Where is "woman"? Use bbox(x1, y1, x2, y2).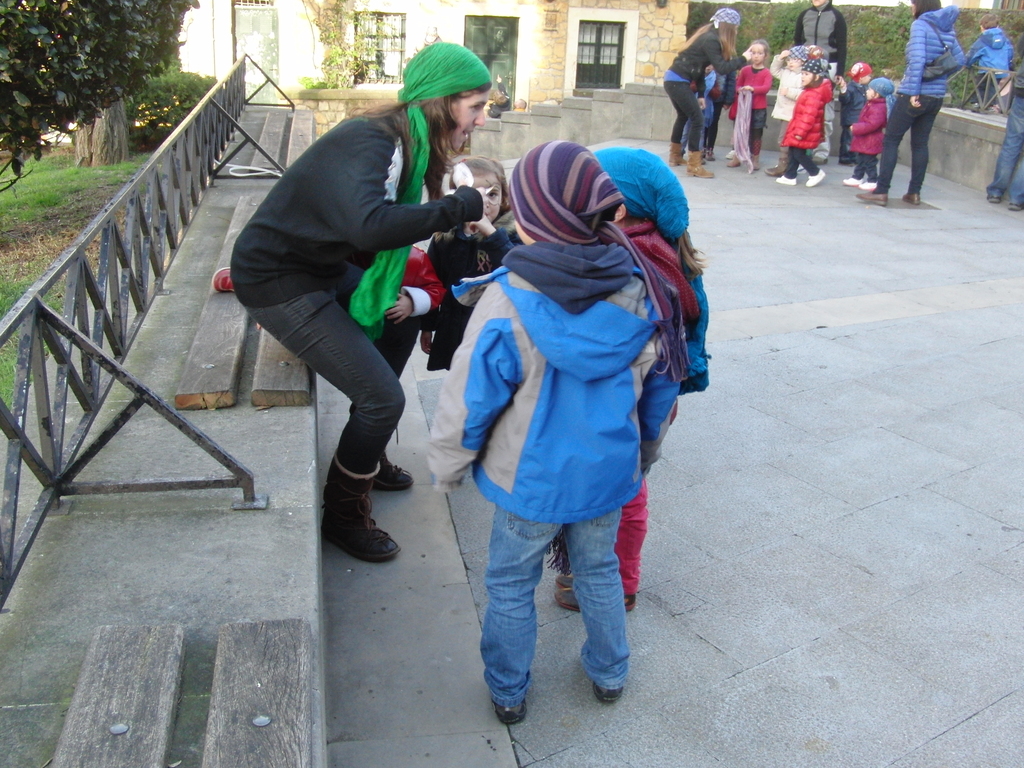
bbox(232, 56, 484, 588).
